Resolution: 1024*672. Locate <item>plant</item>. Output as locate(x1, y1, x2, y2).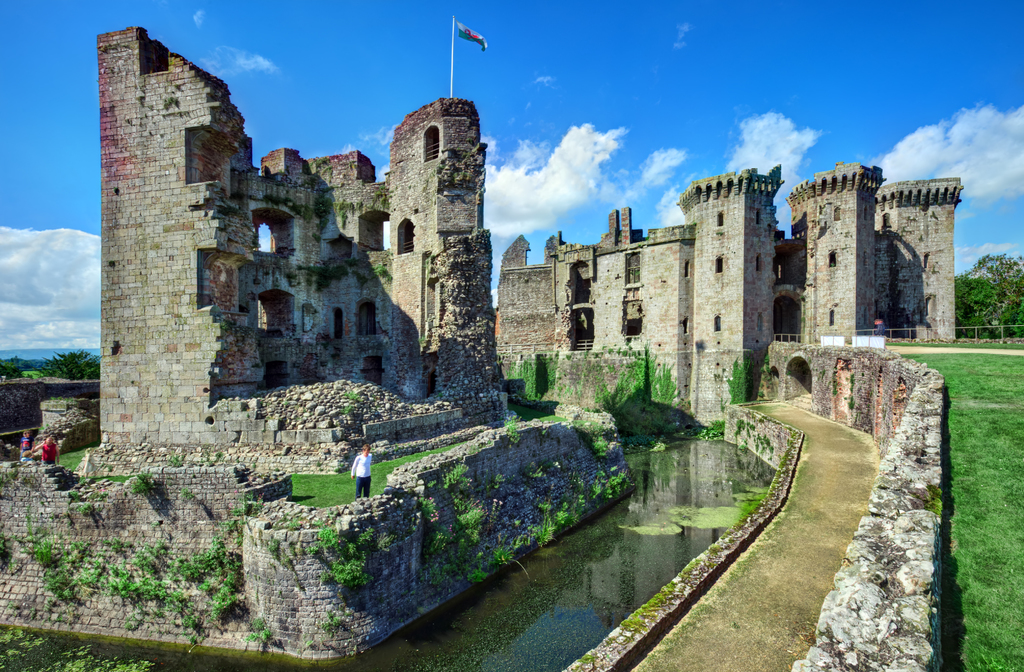
locate(458, 500, 492, 530).
